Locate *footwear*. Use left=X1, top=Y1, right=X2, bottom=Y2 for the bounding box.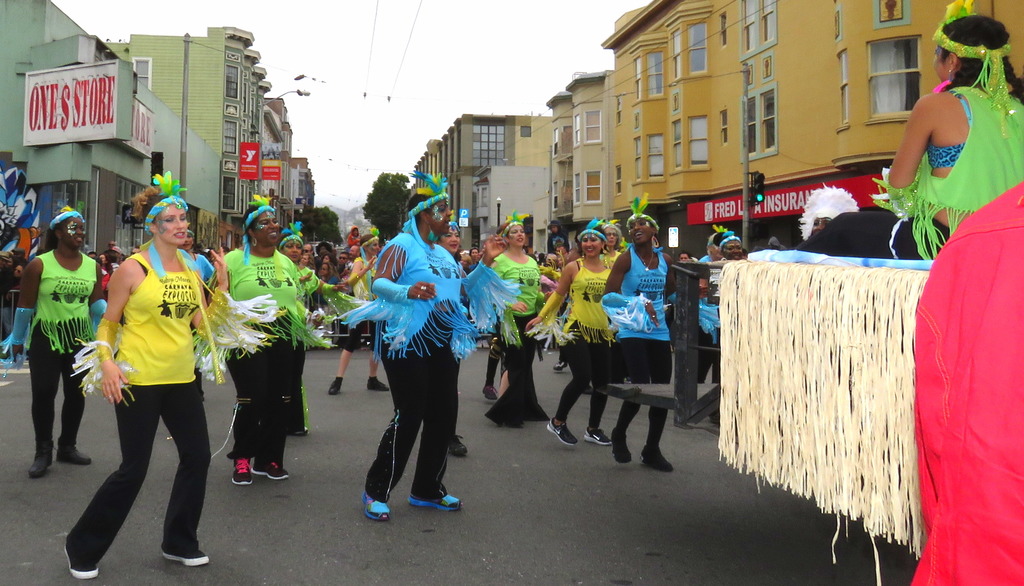
left=584, top=425, right=620, bottom=442.
